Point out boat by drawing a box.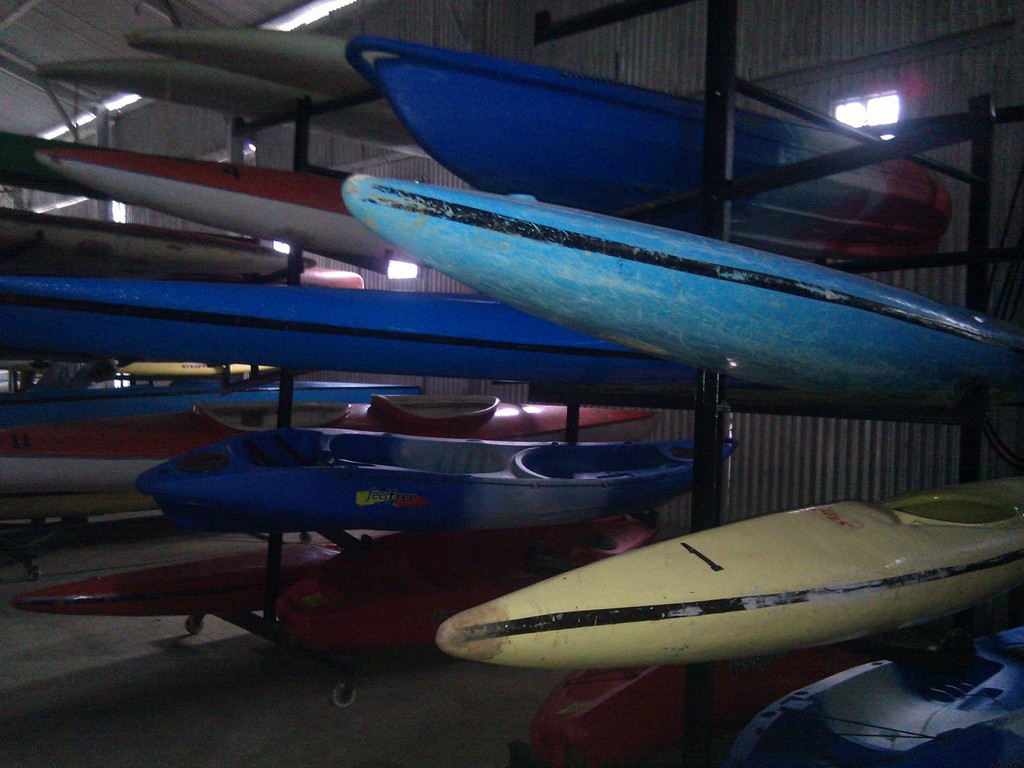
0/207/362/279.
